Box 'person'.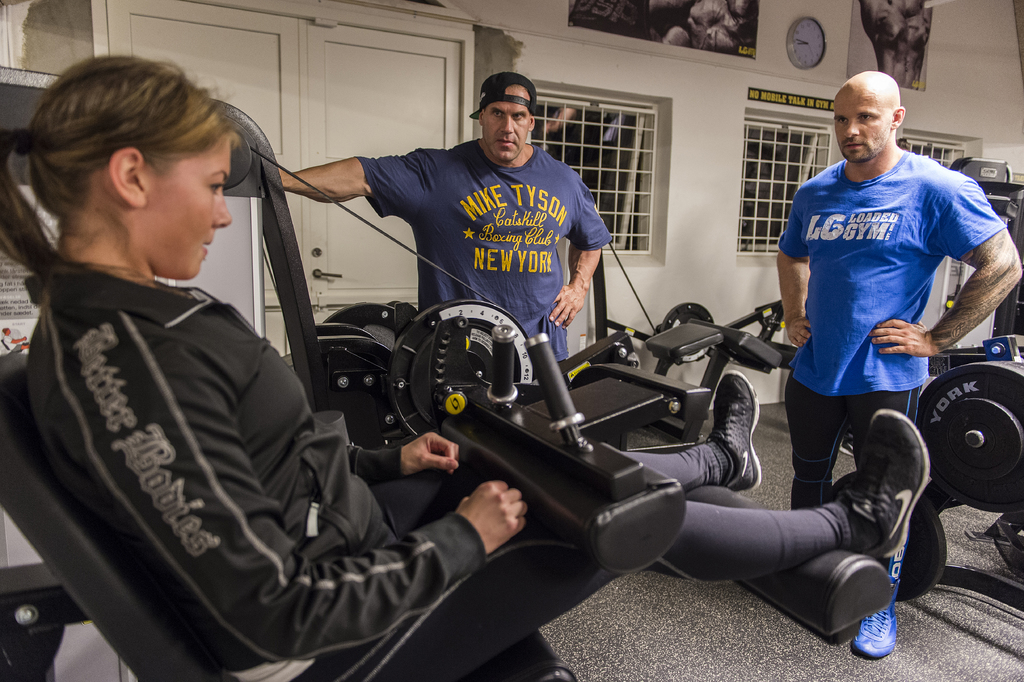
select_region(859, 0, 932, 90).
